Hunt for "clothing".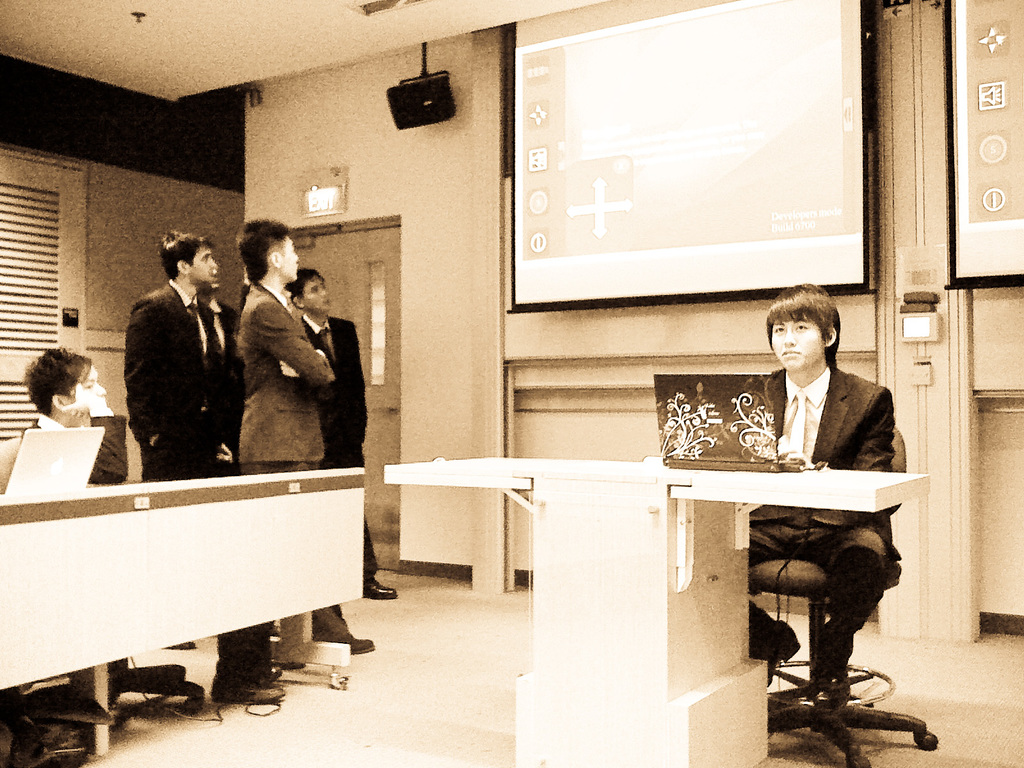
Hunted down at crop(29, 410, 131, 471).
